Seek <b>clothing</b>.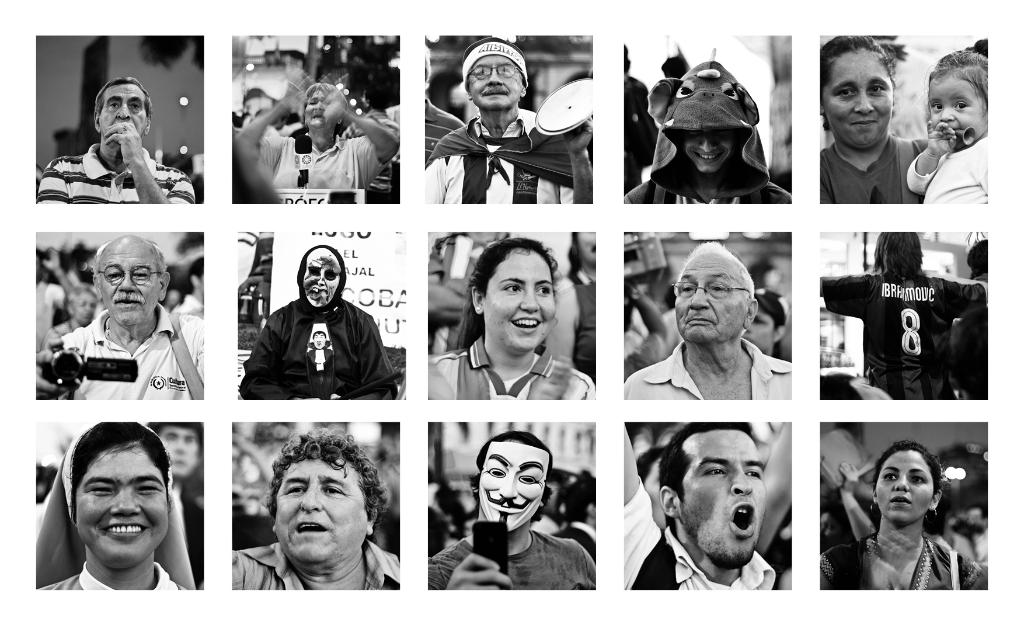
locate(39, 148, 193, 204).
